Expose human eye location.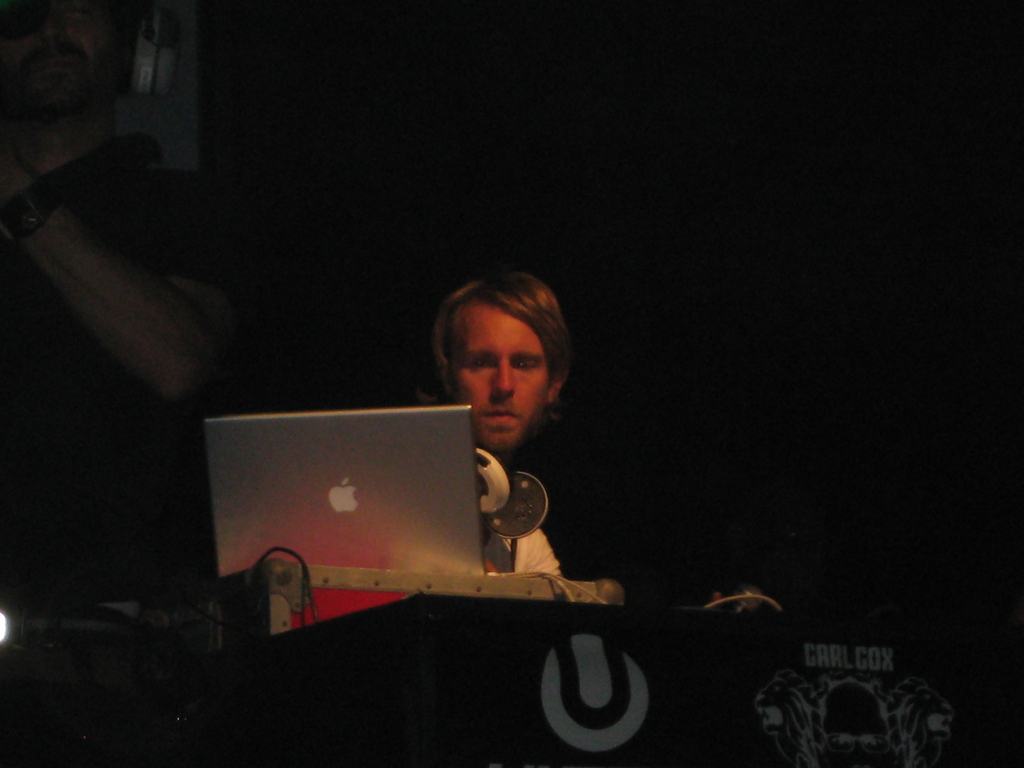
Exposed at <bbox>465, 355, 496, 371</bbox>.
